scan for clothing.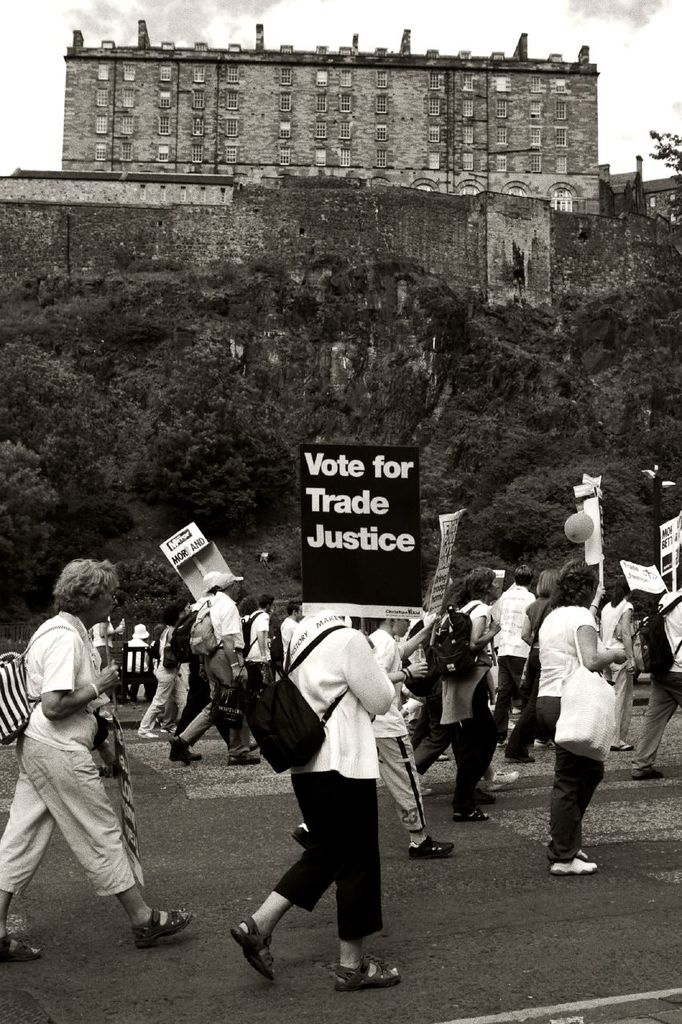
Scan result: <box>524,603,620,857</box>.
